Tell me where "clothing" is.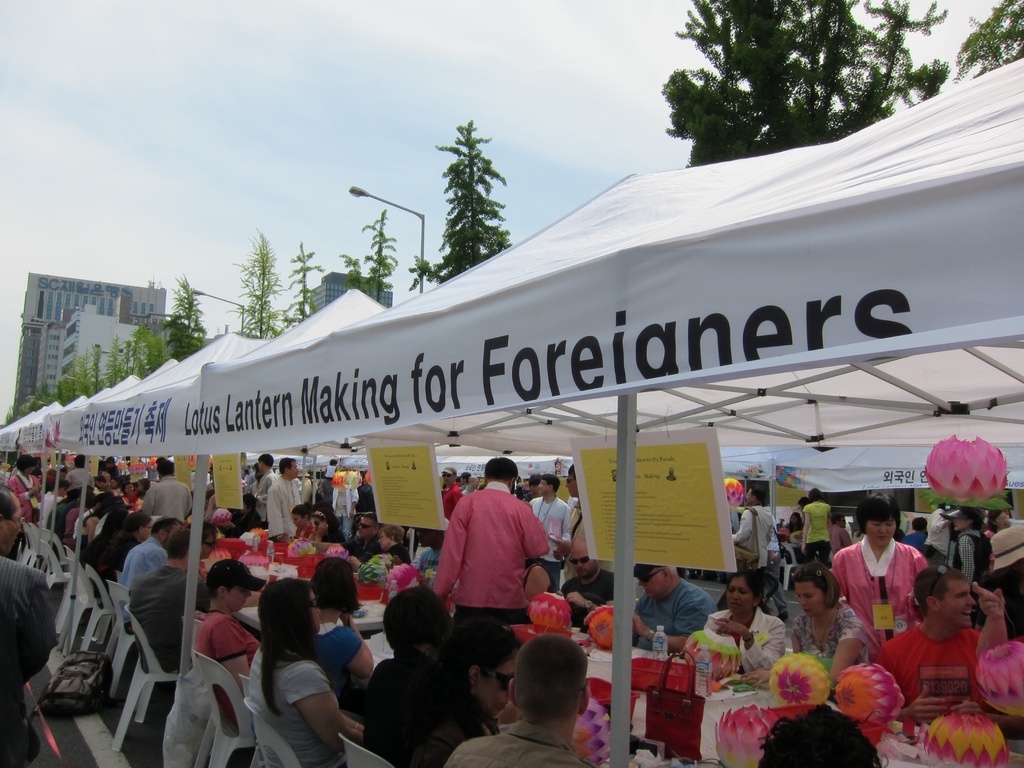
"clothing" is at 45:490:71:541.
